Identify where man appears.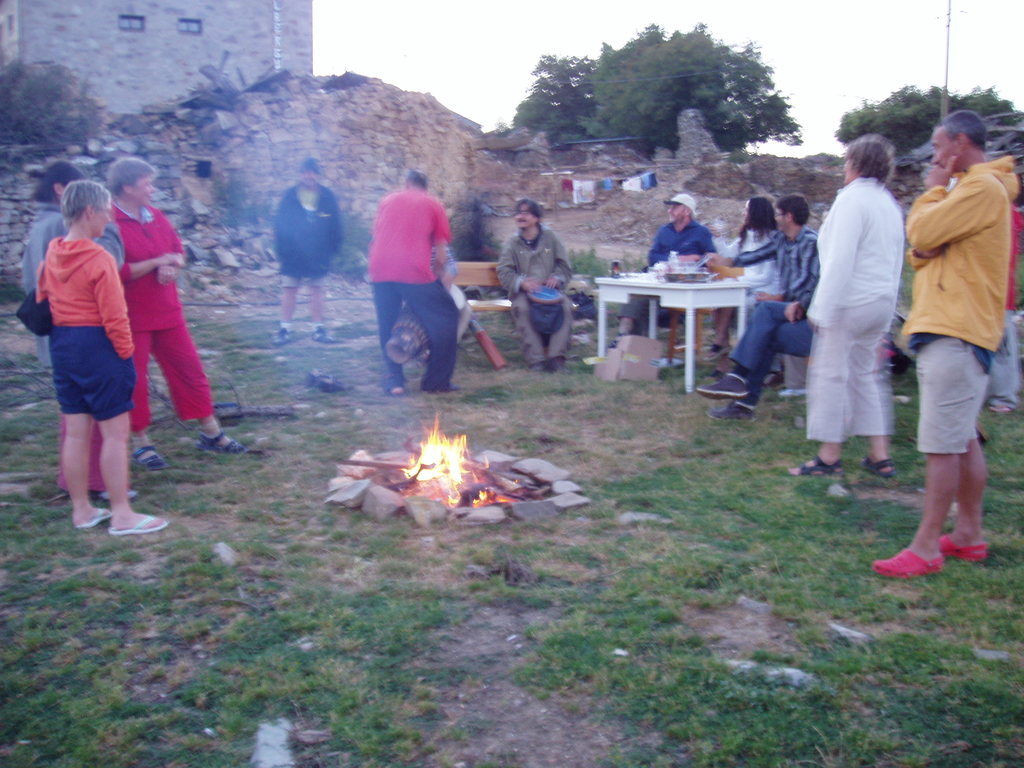
Appears at left=894, top=103, right=1013, bottom=591.
